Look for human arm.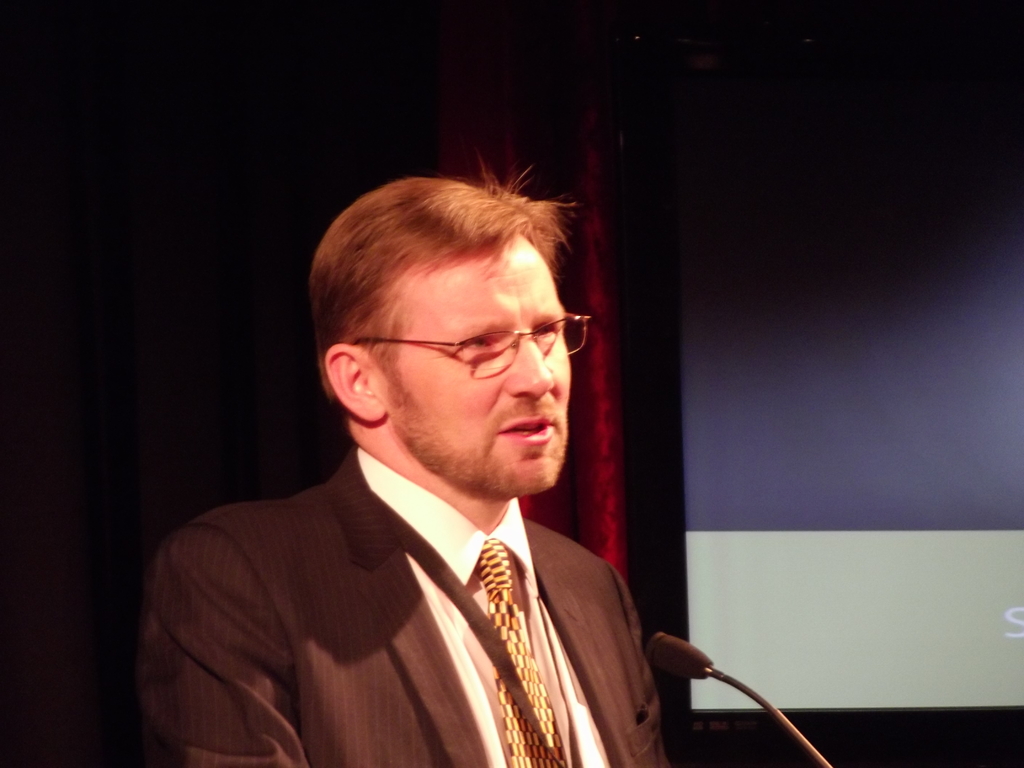
Found: l=600, t=549, r=675, b=767.
